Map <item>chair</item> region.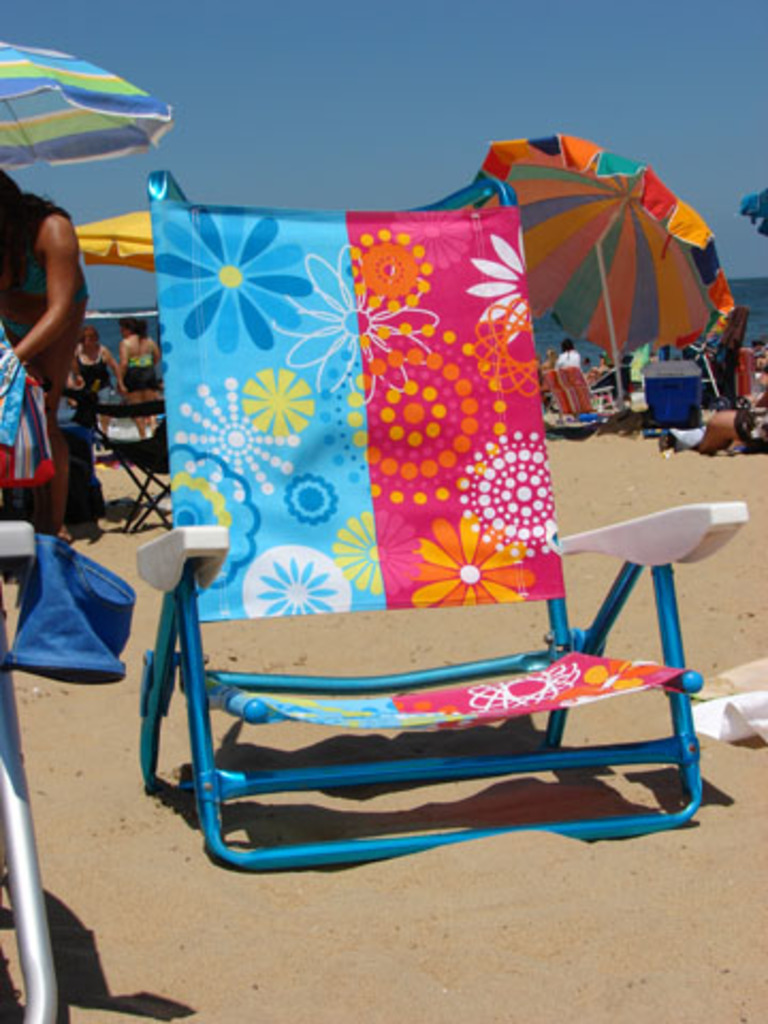
Mapped to 646/358/708/442.
